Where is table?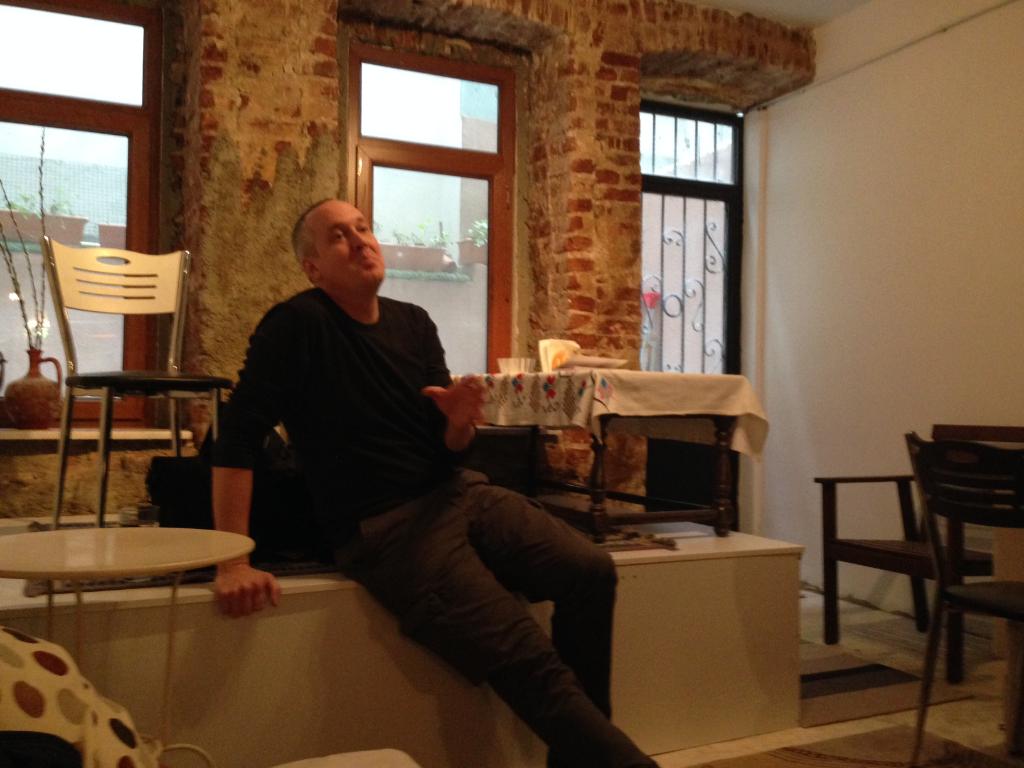
bbox=[935, 423, 1023, 682].
